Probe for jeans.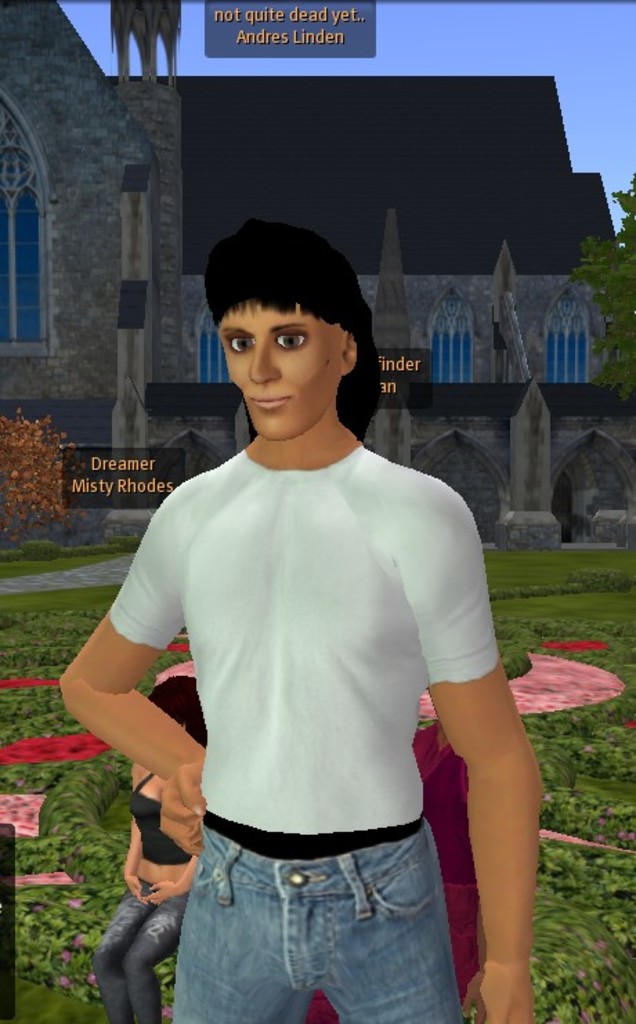
Probe result: BBox(88, 891, 195, 1023).
